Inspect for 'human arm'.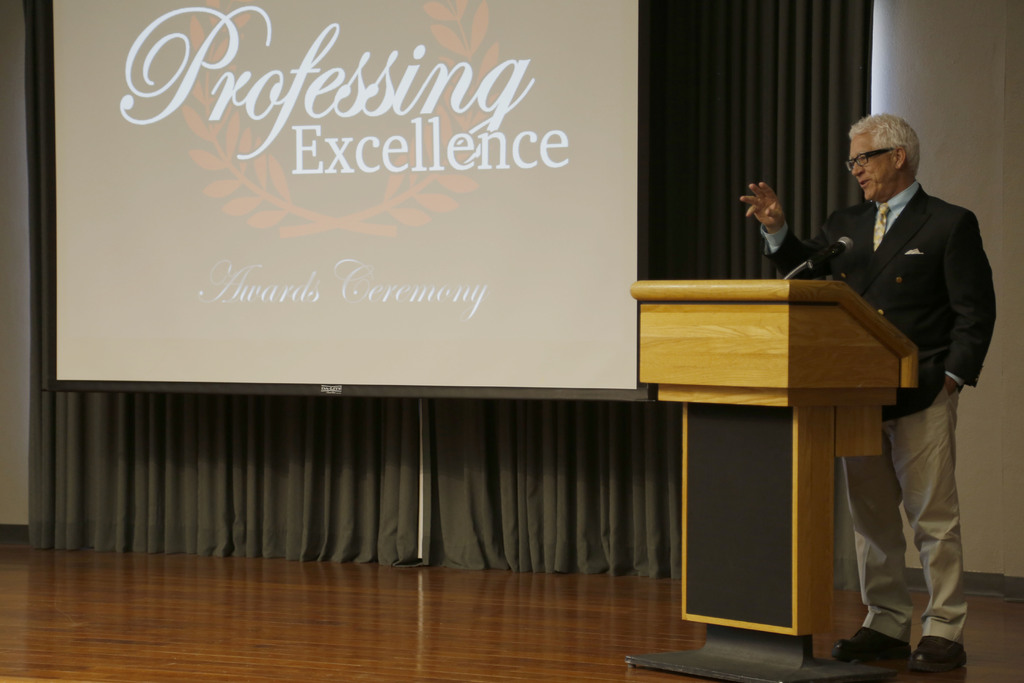
Inspection: box(938, 209, 1000, 397).
